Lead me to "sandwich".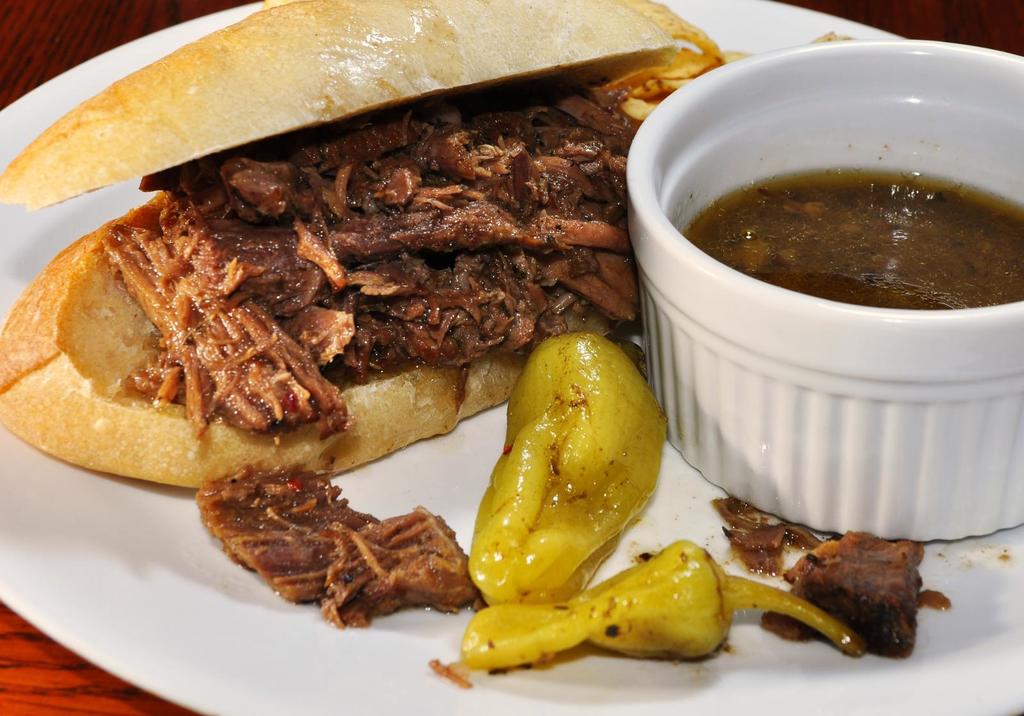
Lead to <bbox>0, 0, 726, 491</bbox>.
